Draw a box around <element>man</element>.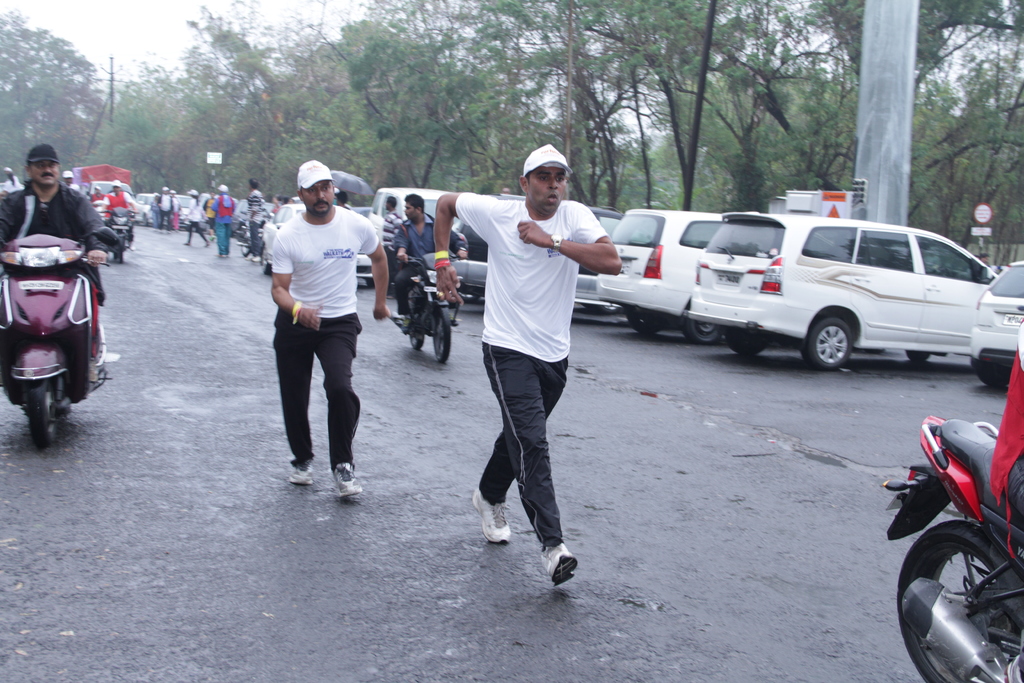
pyautogui.locateOnScreen(437, 120, 640, 599).
